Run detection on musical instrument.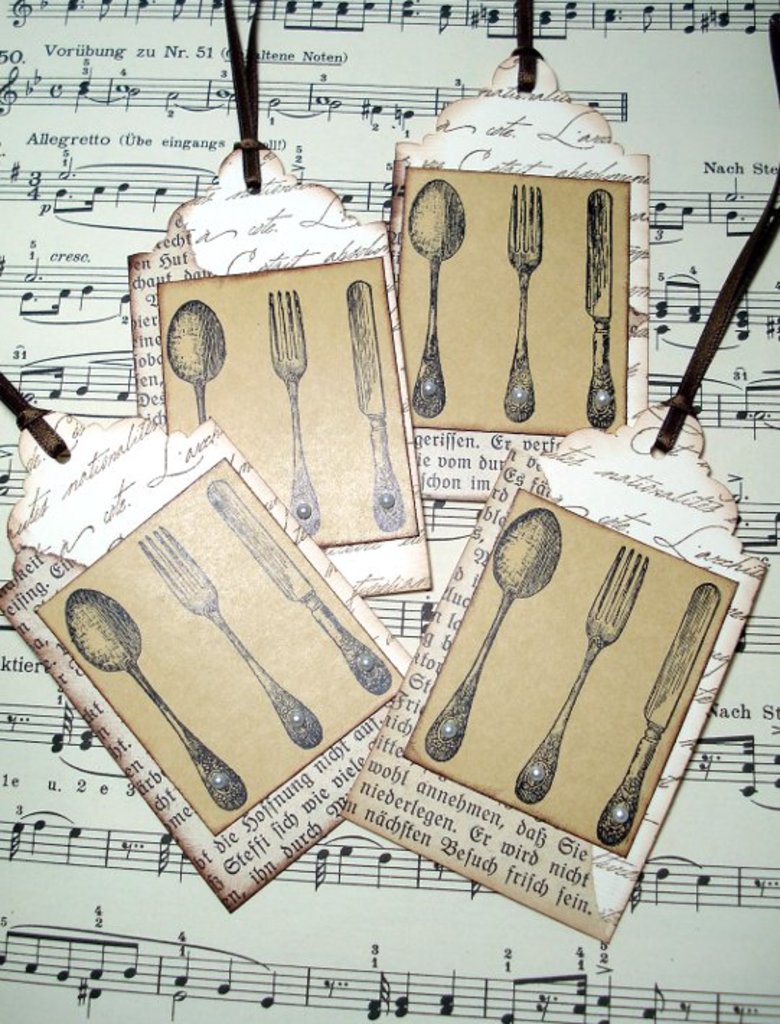
Result: 0:251:143:299.
